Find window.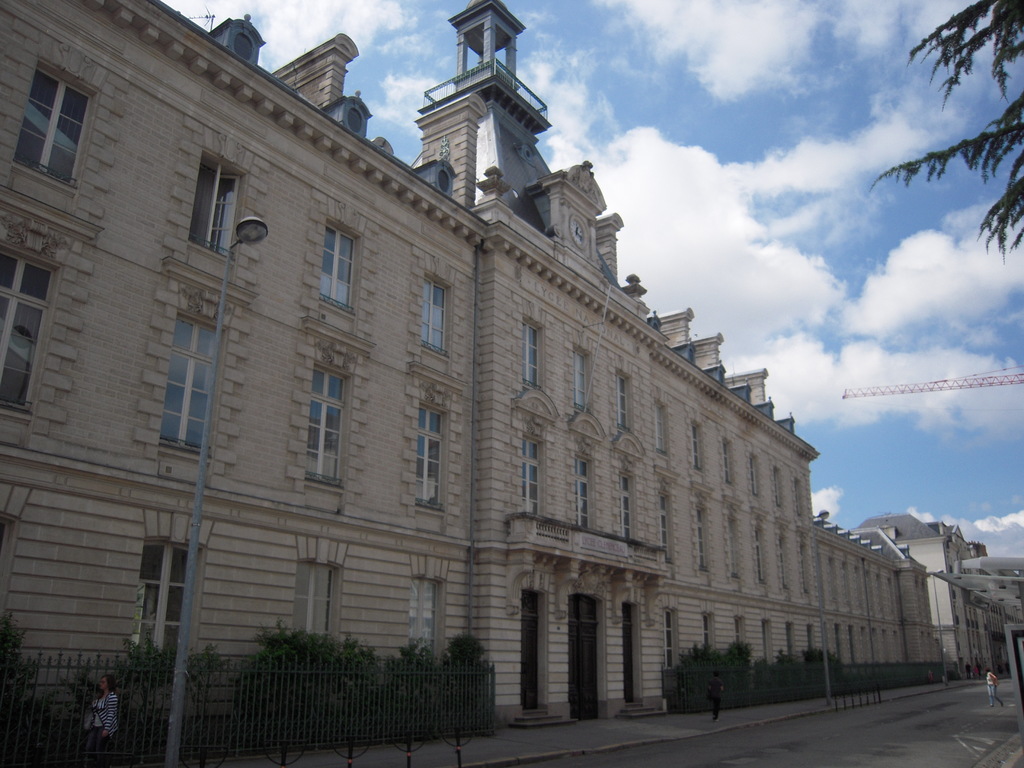
bbox=(701, 612, 717, 651).
